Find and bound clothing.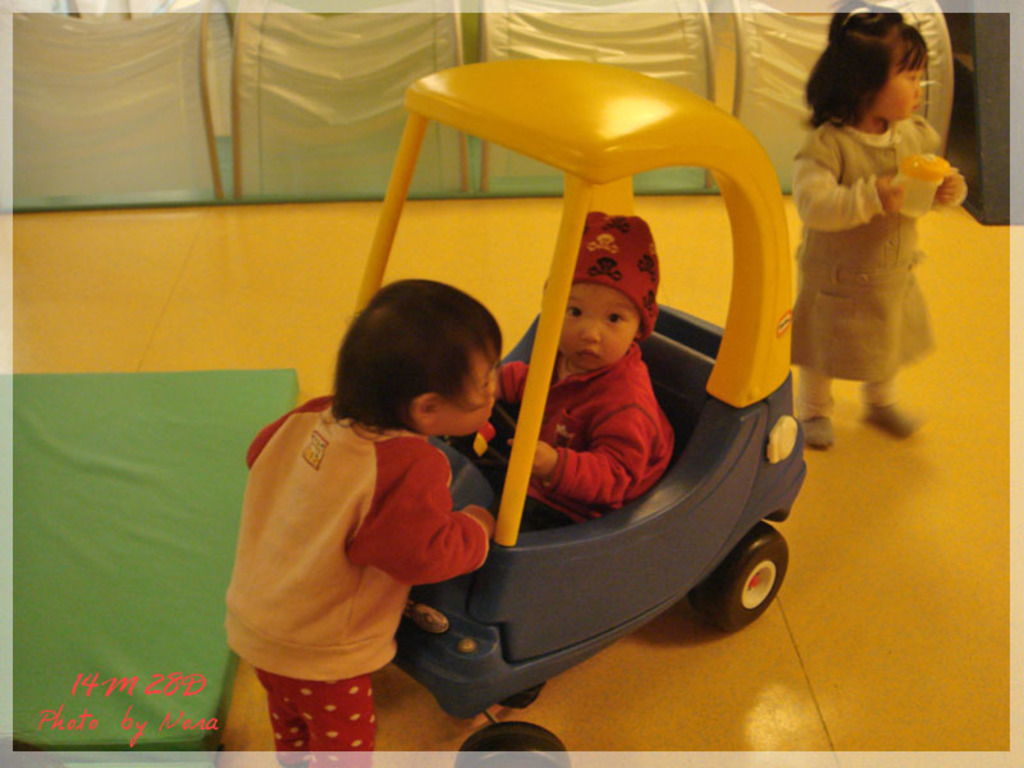
Bound: x1=788 y1=111 x2=945 y2=428.
